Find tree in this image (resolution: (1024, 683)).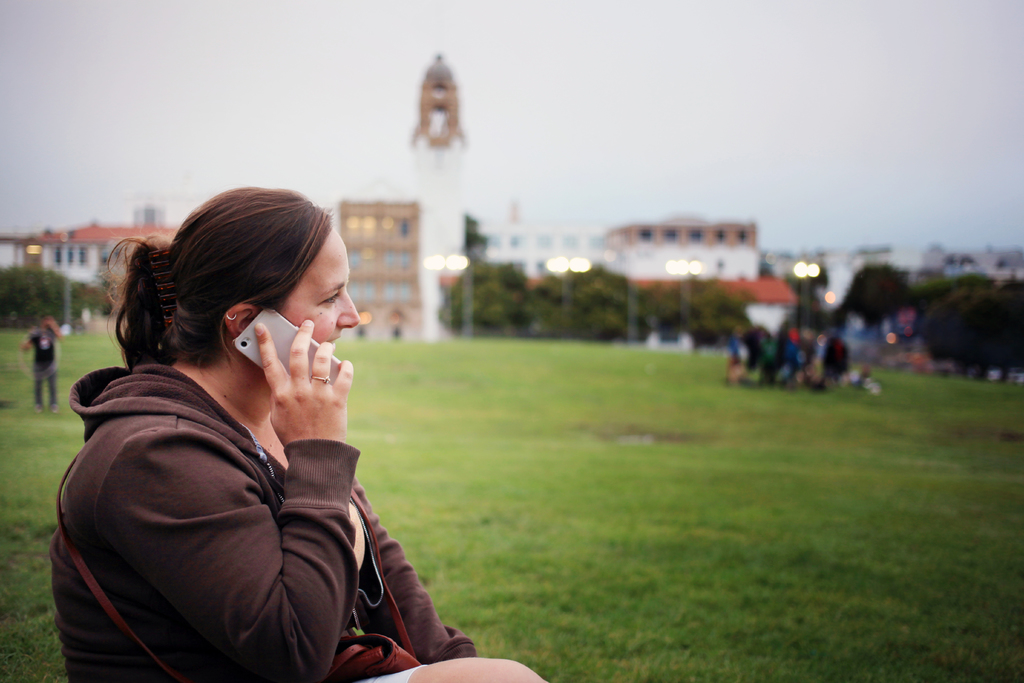
{"x1": 466, "y1": 210, "x2": 485, "y2": 252}.
